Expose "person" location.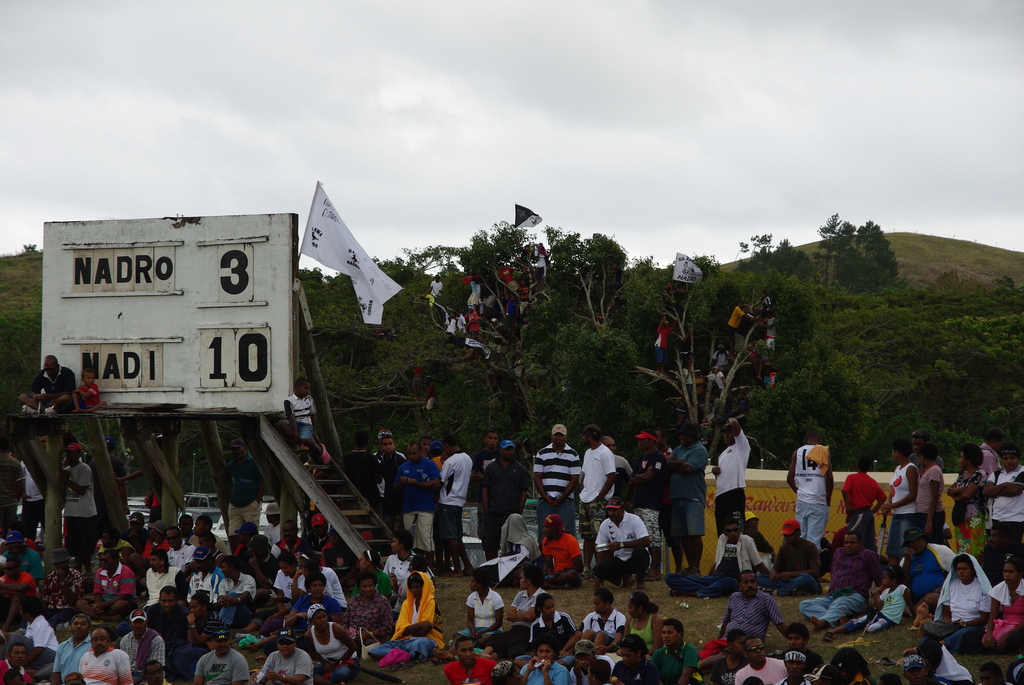
Exposed at crop(121, 606, 168, 684).
